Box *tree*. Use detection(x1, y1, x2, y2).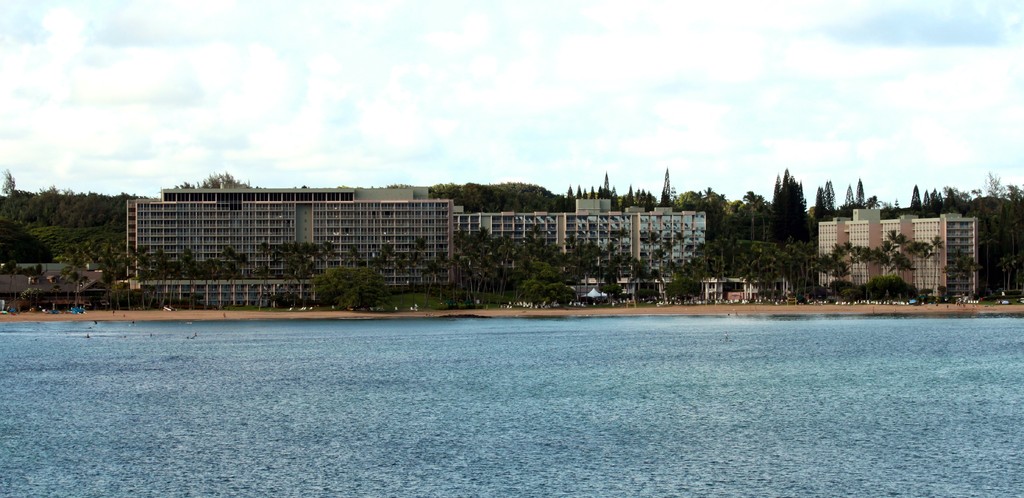
detection(173, 171, 255, 189).
